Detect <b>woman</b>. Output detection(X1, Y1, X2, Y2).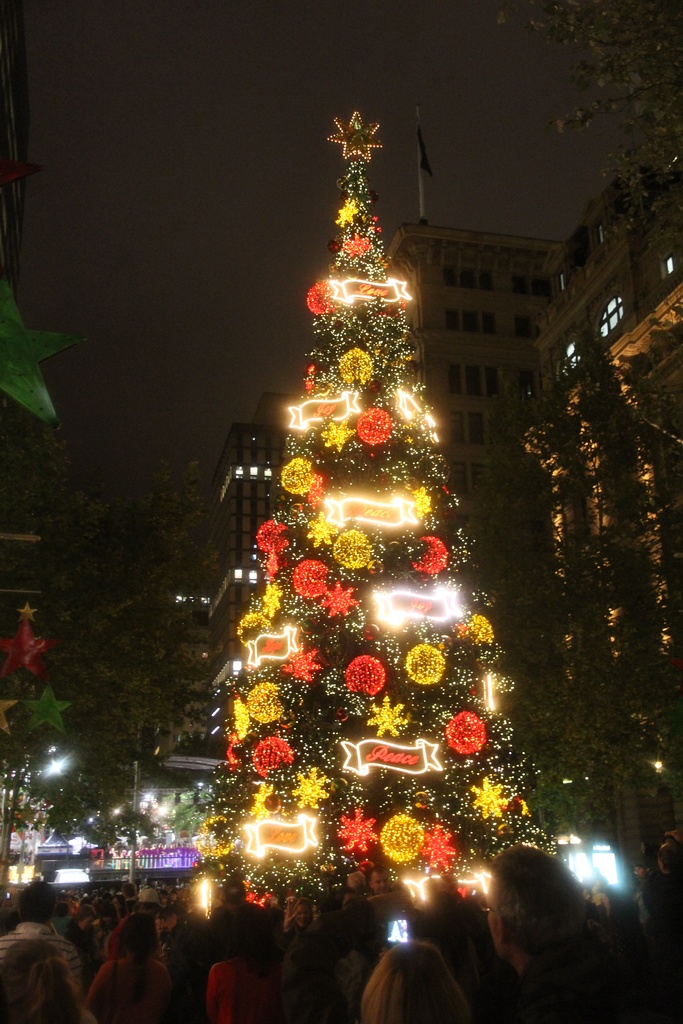
detection(206, 902, 286, 1023).
